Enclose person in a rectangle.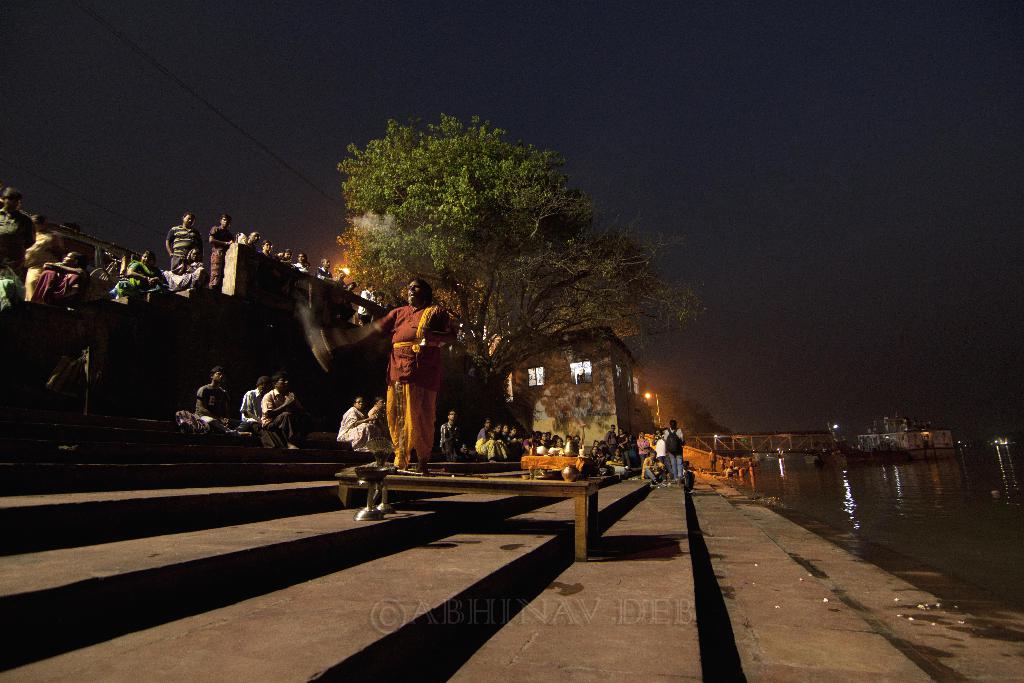
[374, 281, 446, 486].
